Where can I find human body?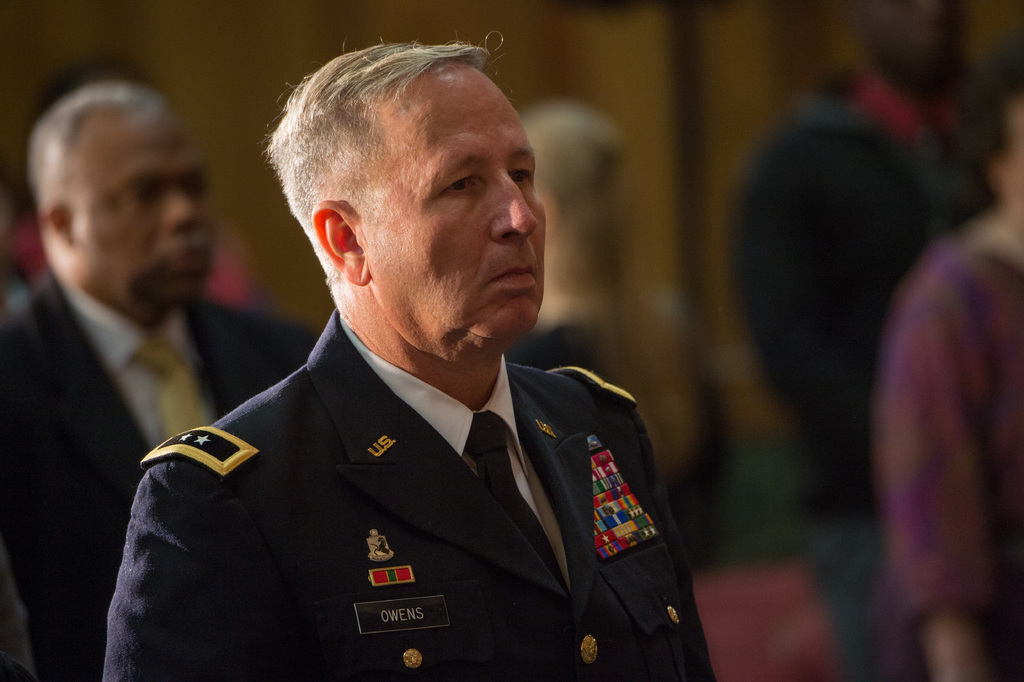
You can find it at crop(161, 82, 705, 676).
